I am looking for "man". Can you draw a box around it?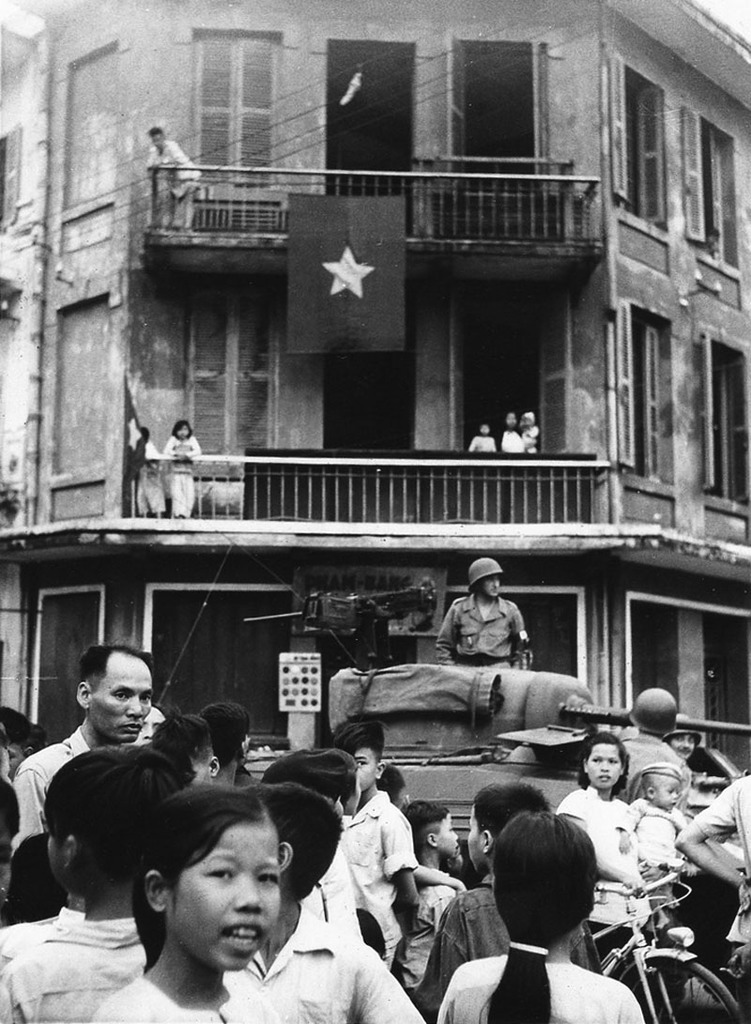
Sure, the bounding box is BBox(434, 560, 536, 666).
